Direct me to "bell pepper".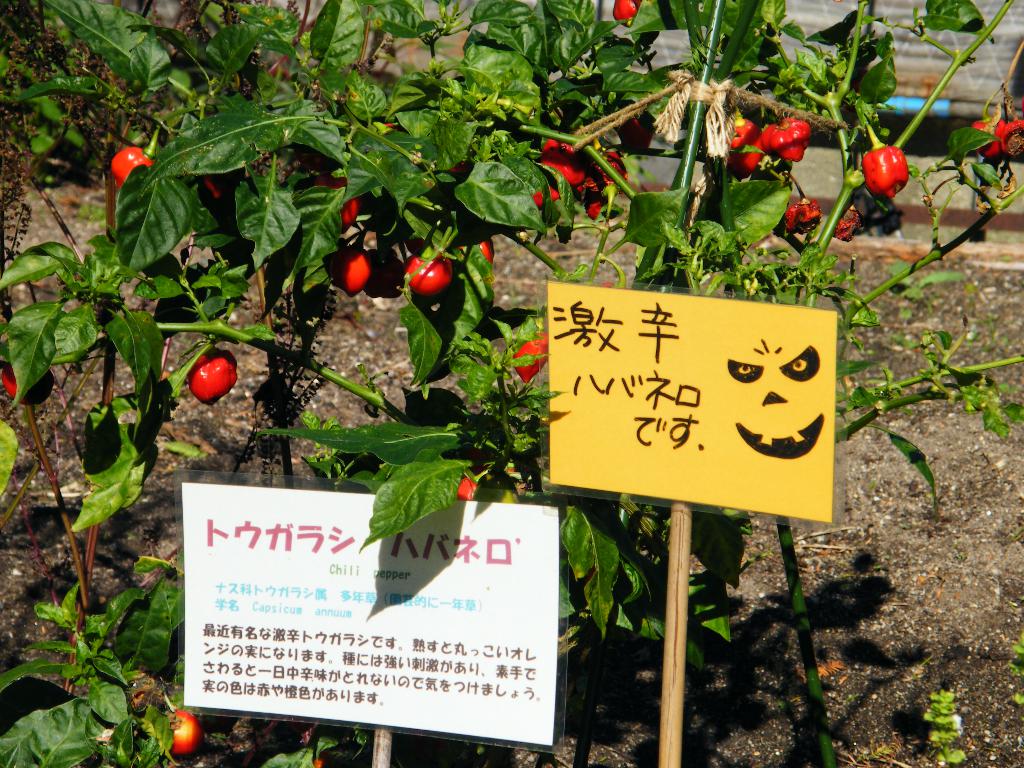
Direction: rect(0, 364, 57, 406).
